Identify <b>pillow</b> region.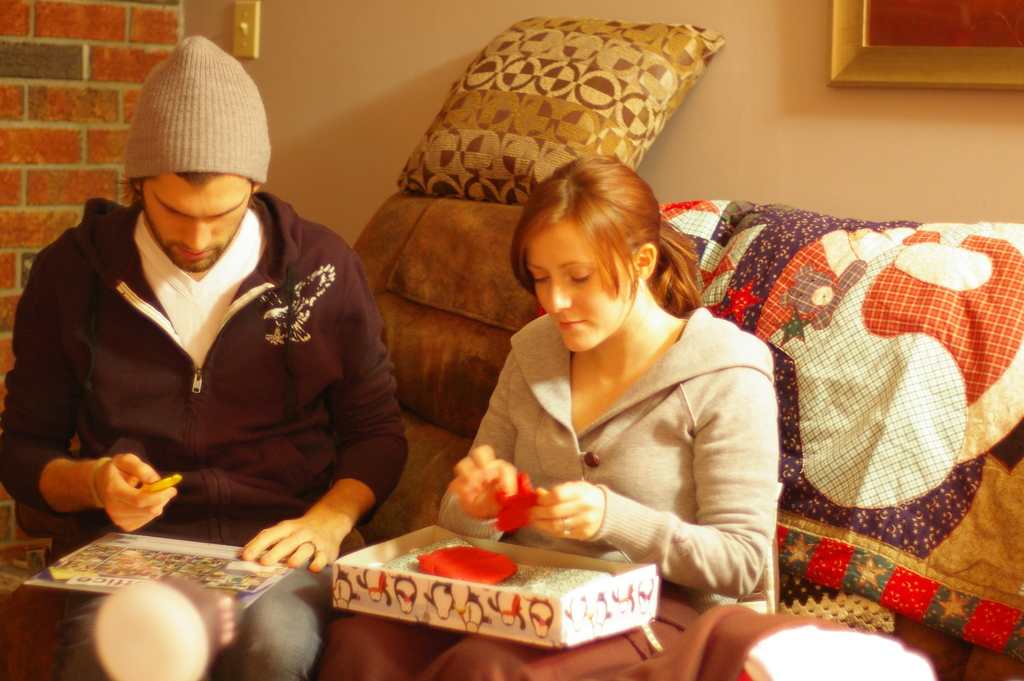
Region: (395, 7, 752, 208).
